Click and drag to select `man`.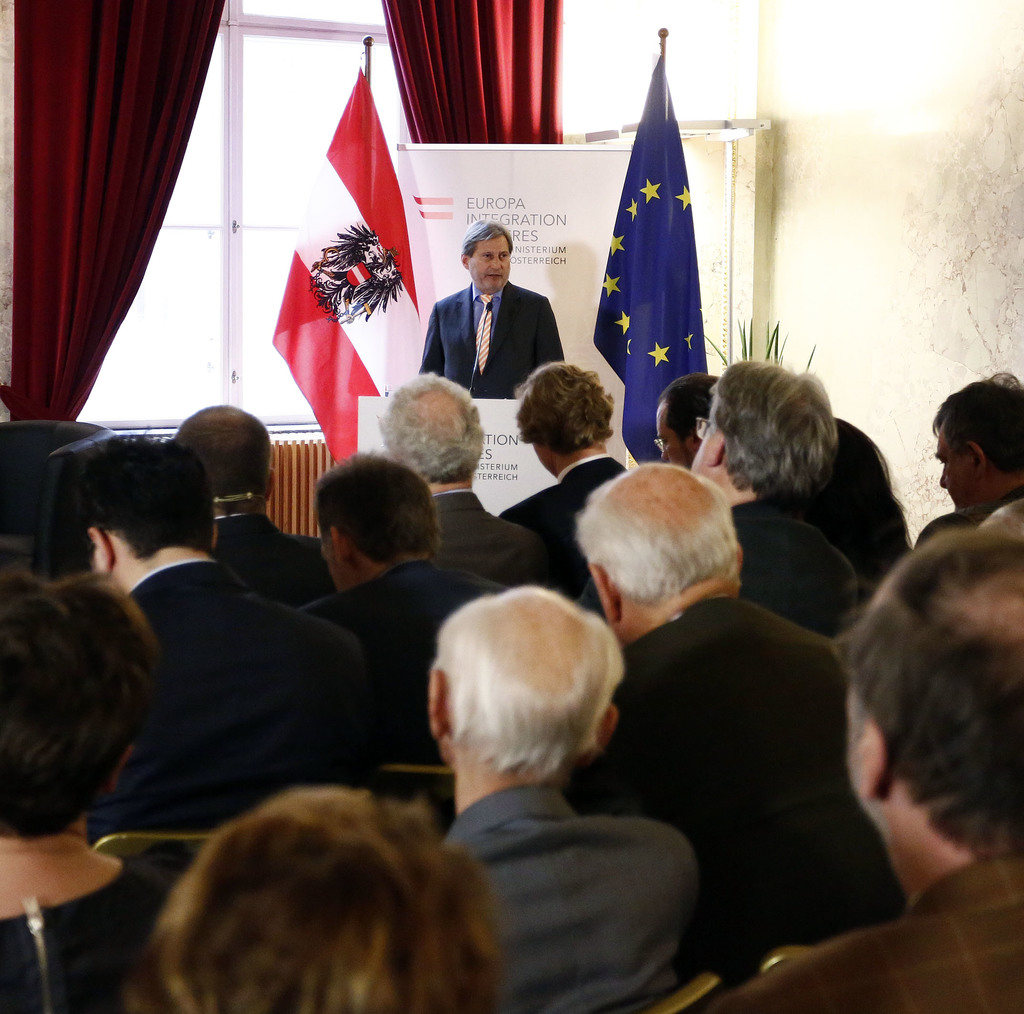
Selection: [906,365,1023,552].
